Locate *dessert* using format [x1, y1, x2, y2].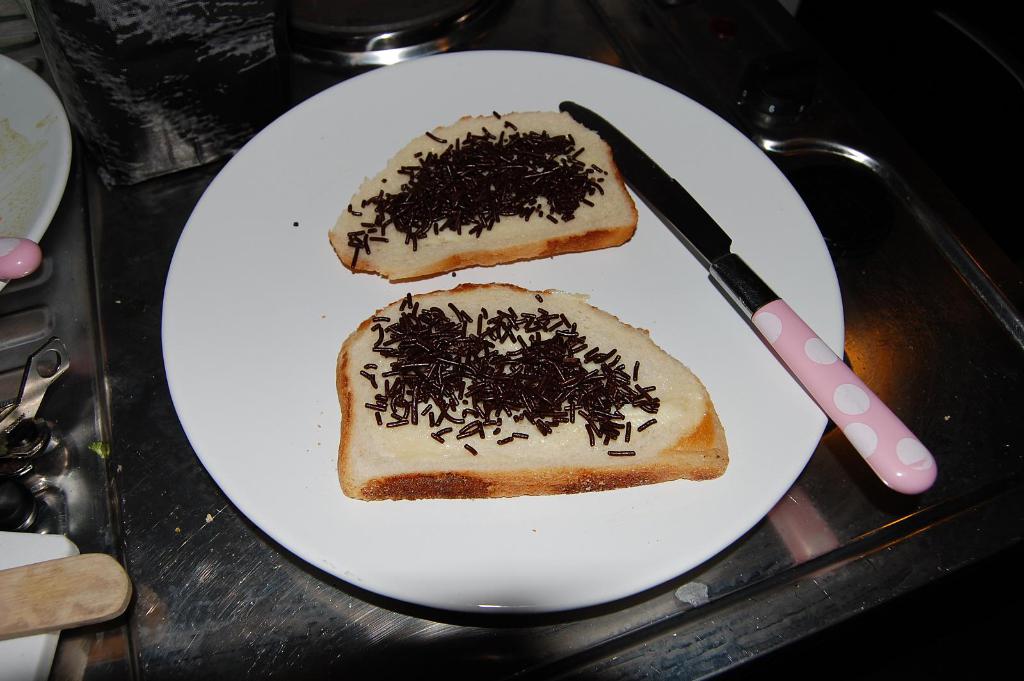
[337, 284, 727, 499].
